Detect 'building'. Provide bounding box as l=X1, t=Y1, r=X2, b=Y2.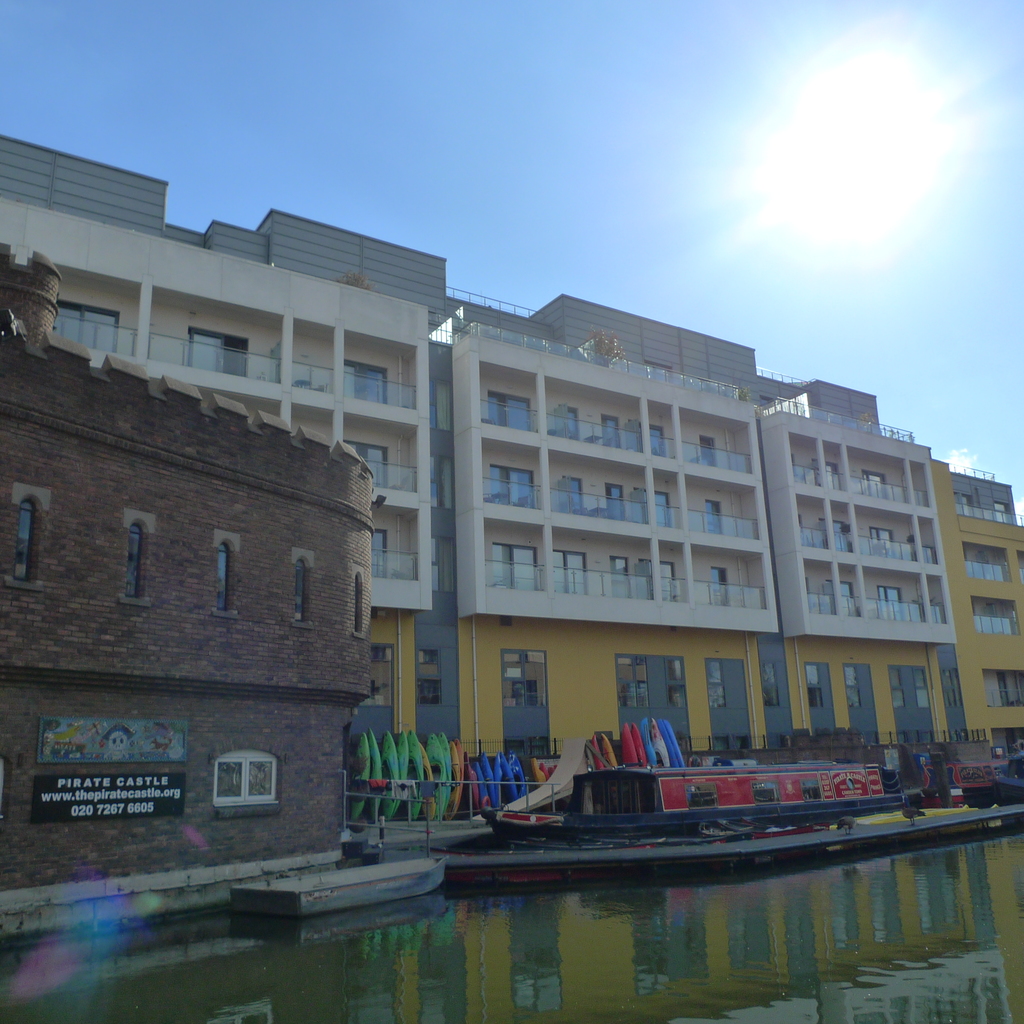
l=0, t=127, r=1023, b=818.
